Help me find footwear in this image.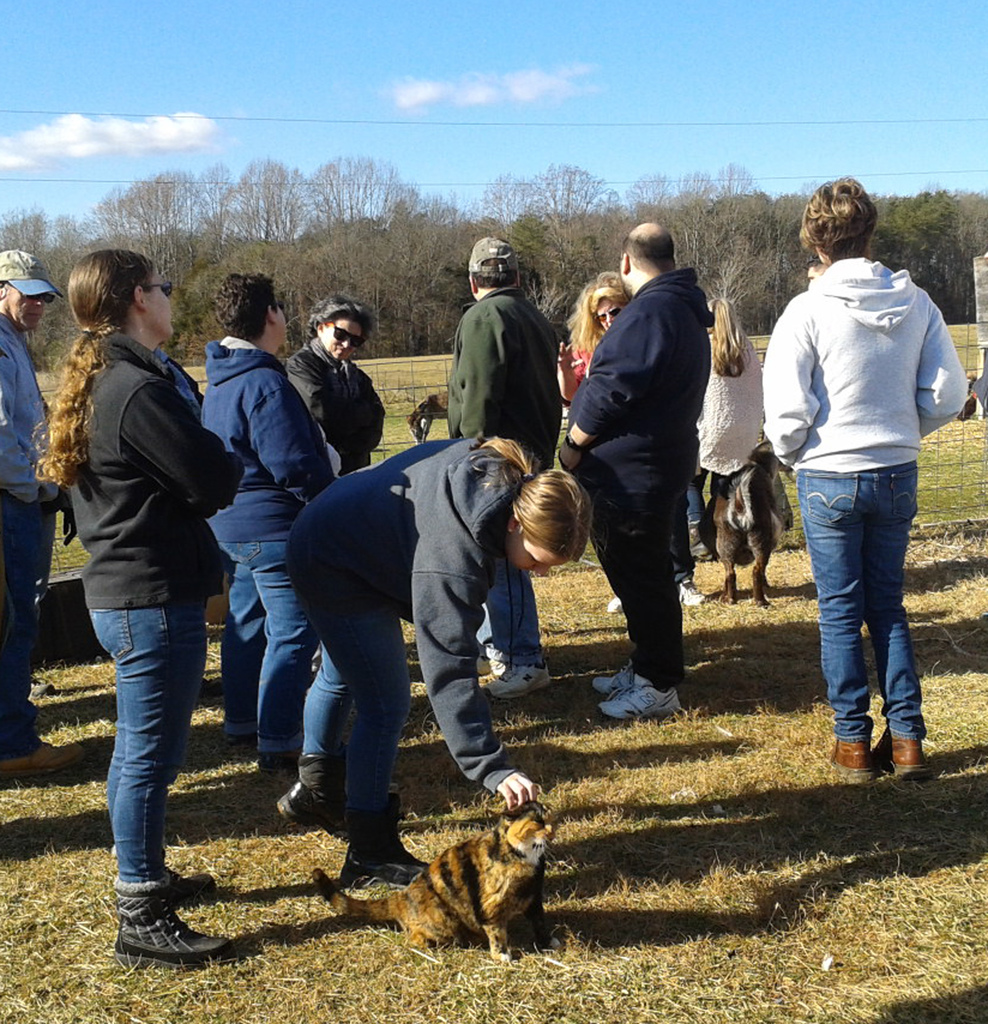
Found it: l=226, t=730, r=257, b=751.
